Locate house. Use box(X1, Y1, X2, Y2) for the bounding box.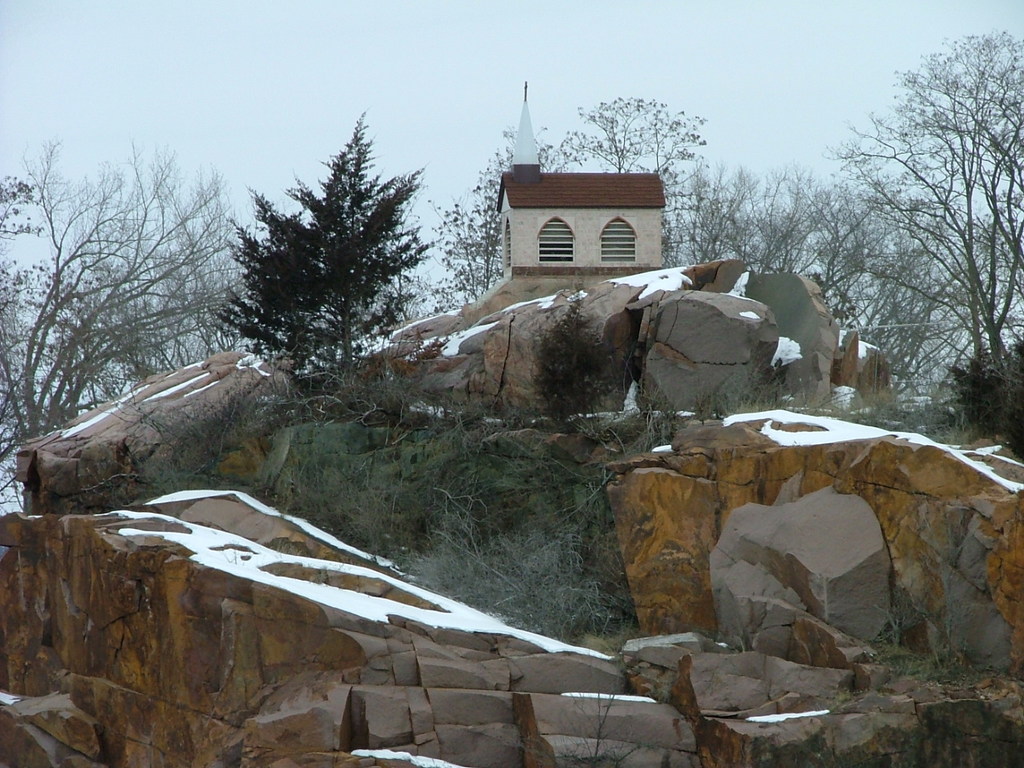
box(482, 141, 687, 289).
